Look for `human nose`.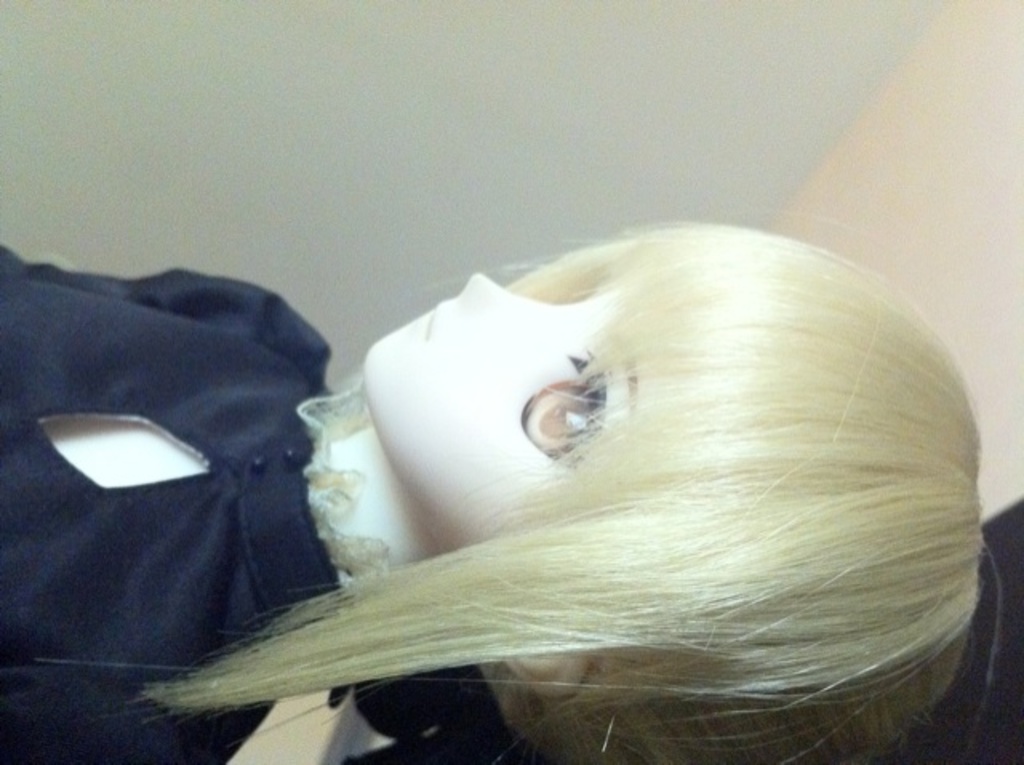
Found: 459, 274, 560, 325.
